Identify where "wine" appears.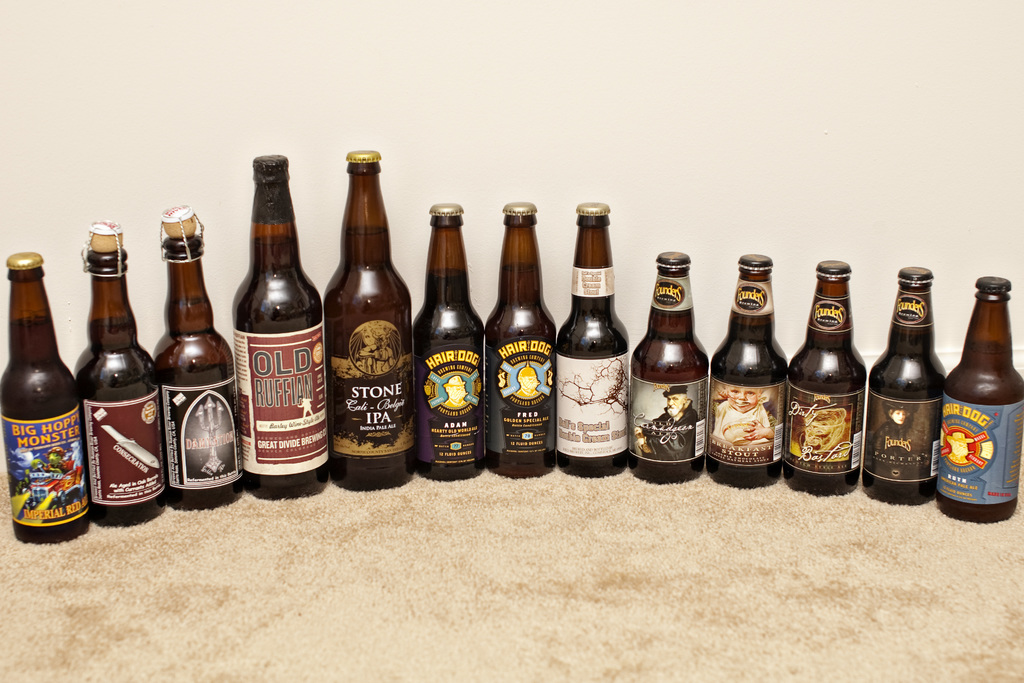
Appears at (415,267,484,479).
